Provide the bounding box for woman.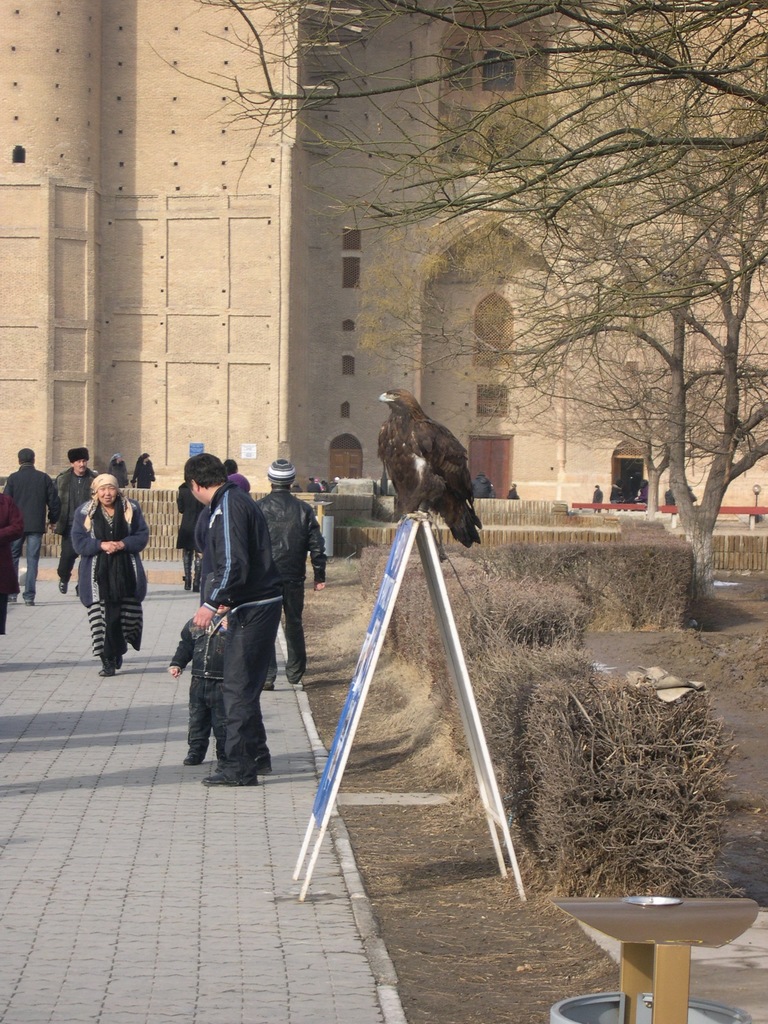
rect(72, 467, 143, 666).
